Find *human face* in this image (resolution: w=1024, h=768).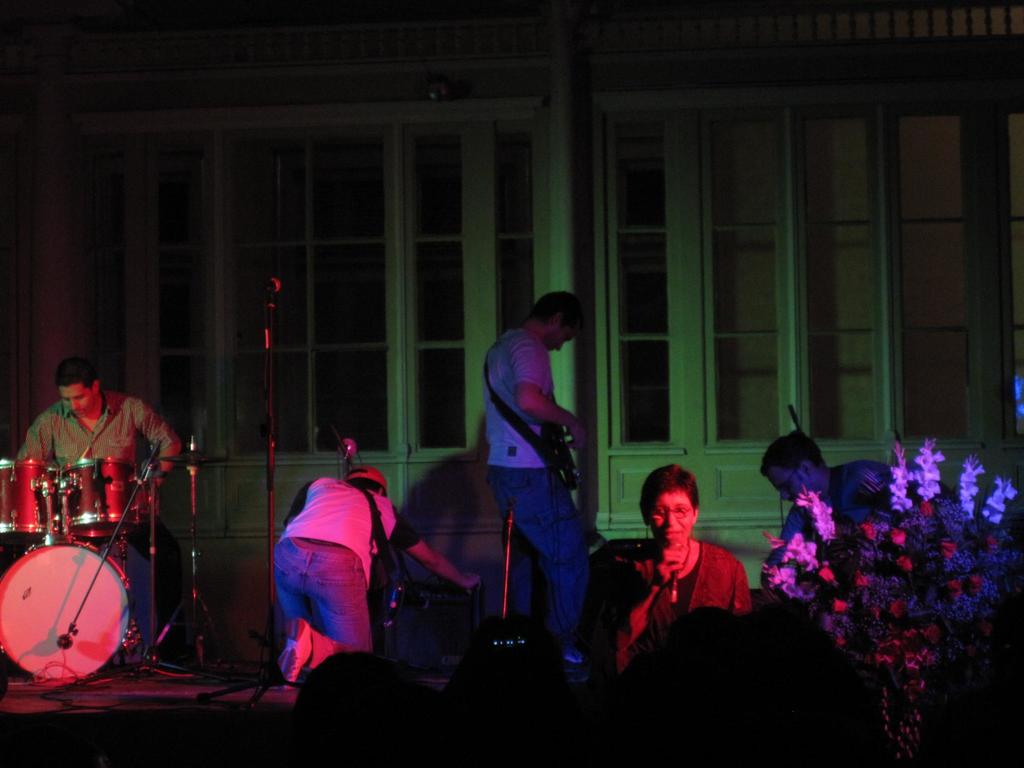
bbox=(650, 488, 696, 548).
